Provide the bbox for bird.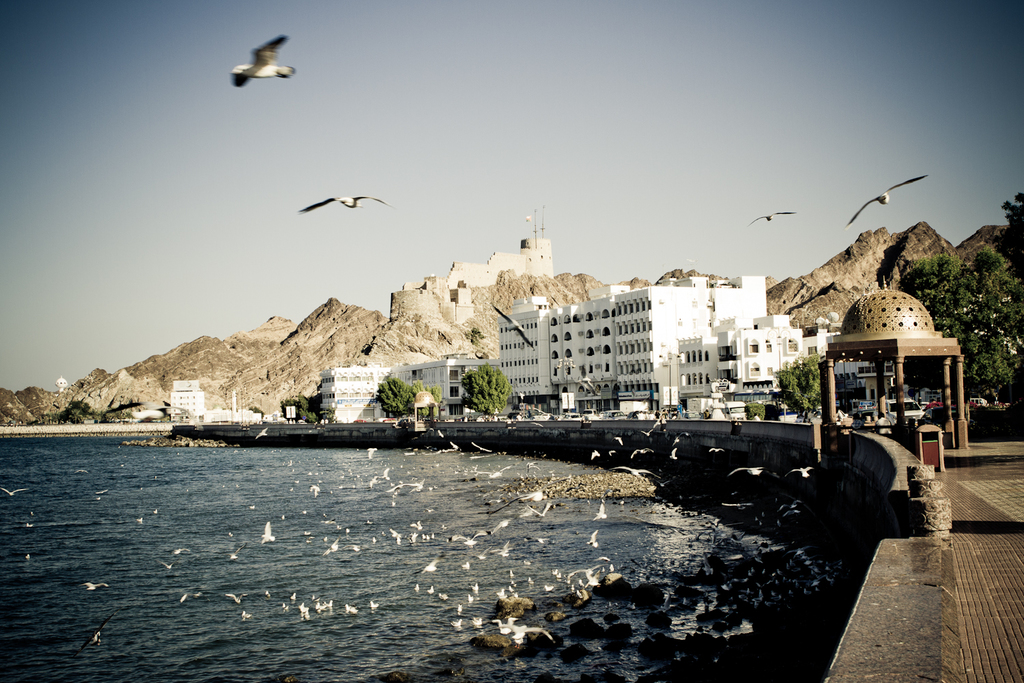
[left=501, top=624, right=552, bottom=645].
